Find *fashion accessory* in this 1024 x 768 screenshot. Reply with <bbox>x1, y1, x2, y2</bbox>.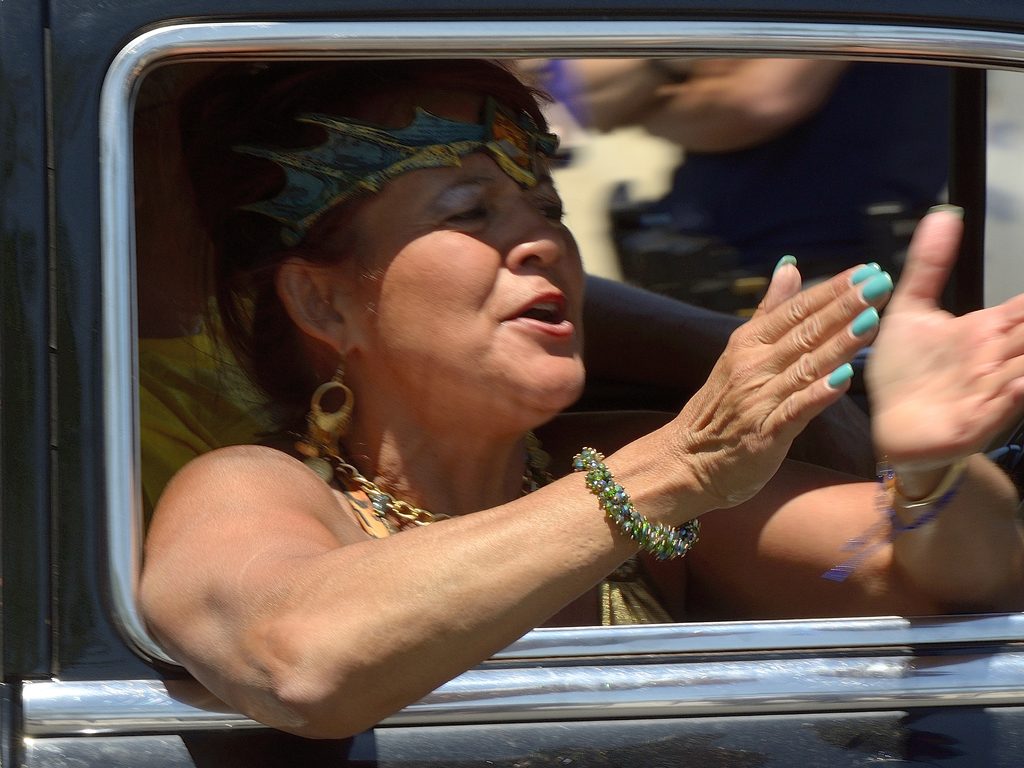
<bbox>294, 441, 543, 536</bbox>.
